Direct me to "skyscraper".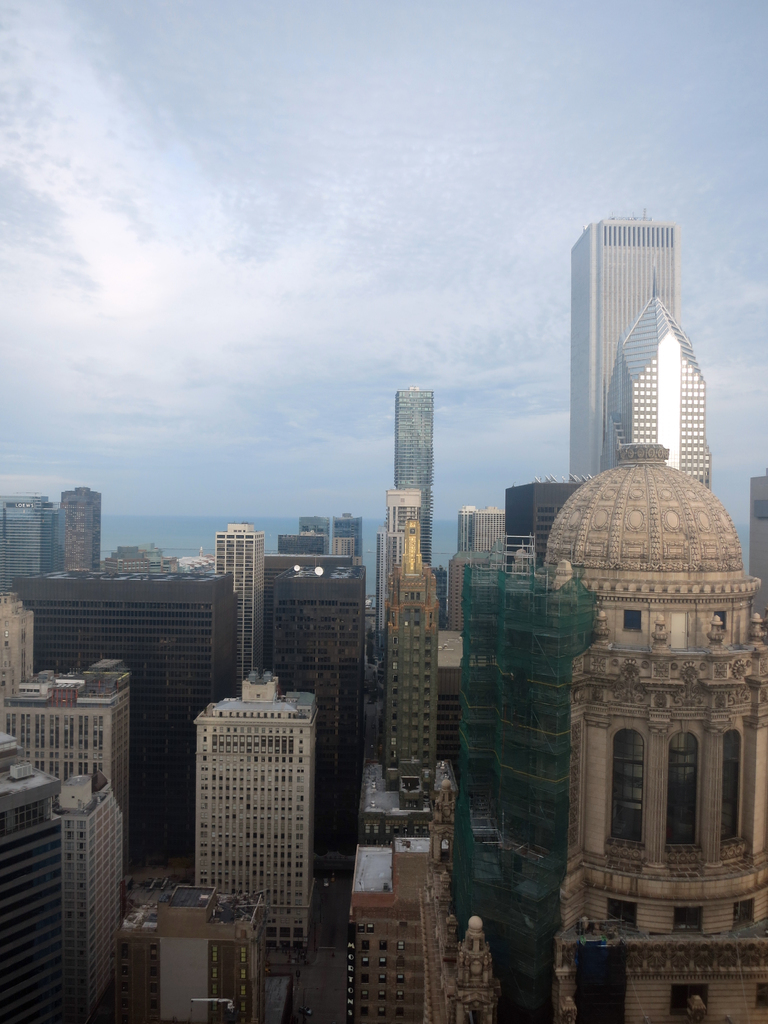
Direction: region(204, 526, 273, 673).
